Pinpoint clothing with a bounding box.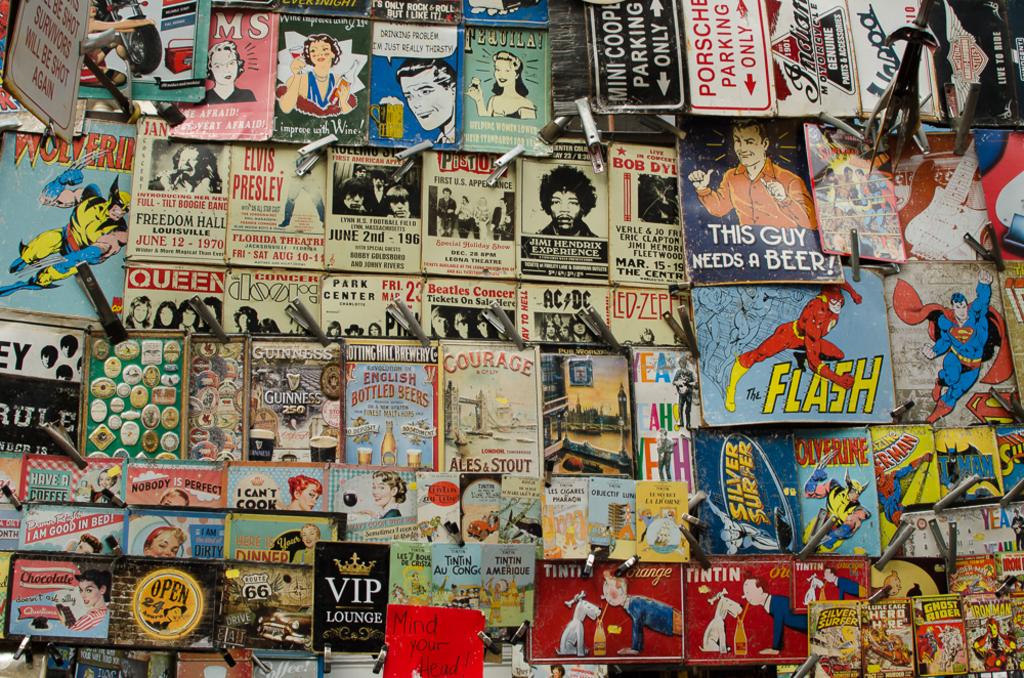
x1=696, y1=155, x2=822, y2=238.
